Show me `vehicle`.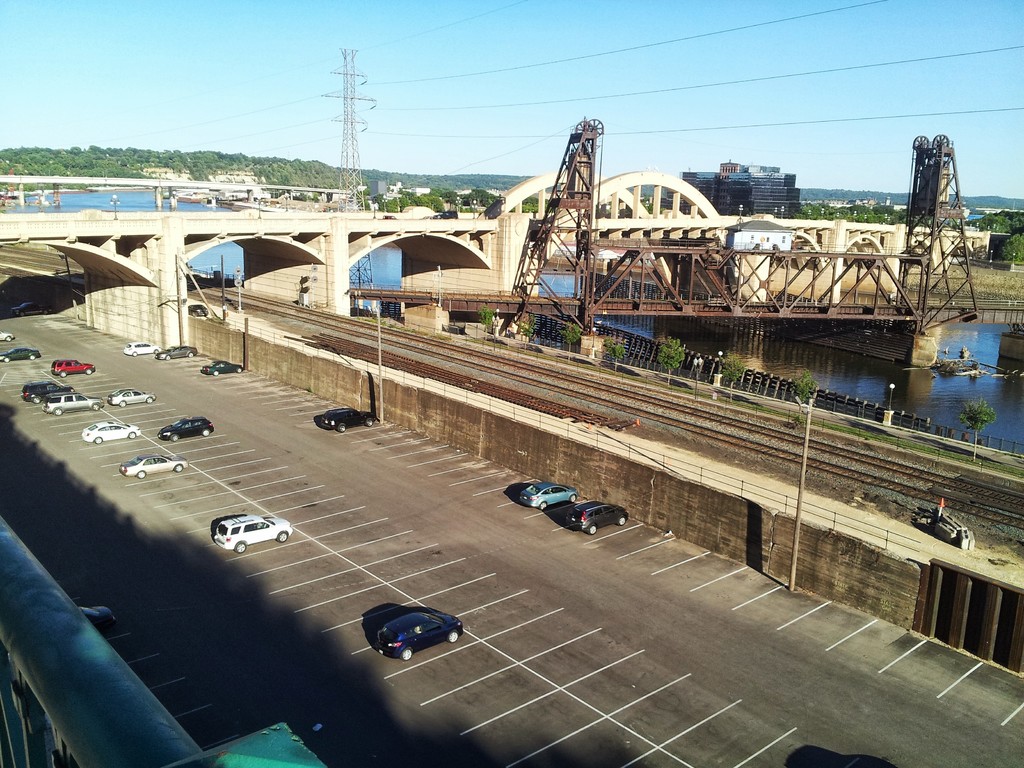
`vehicle` is here: 376:604:465:665.
